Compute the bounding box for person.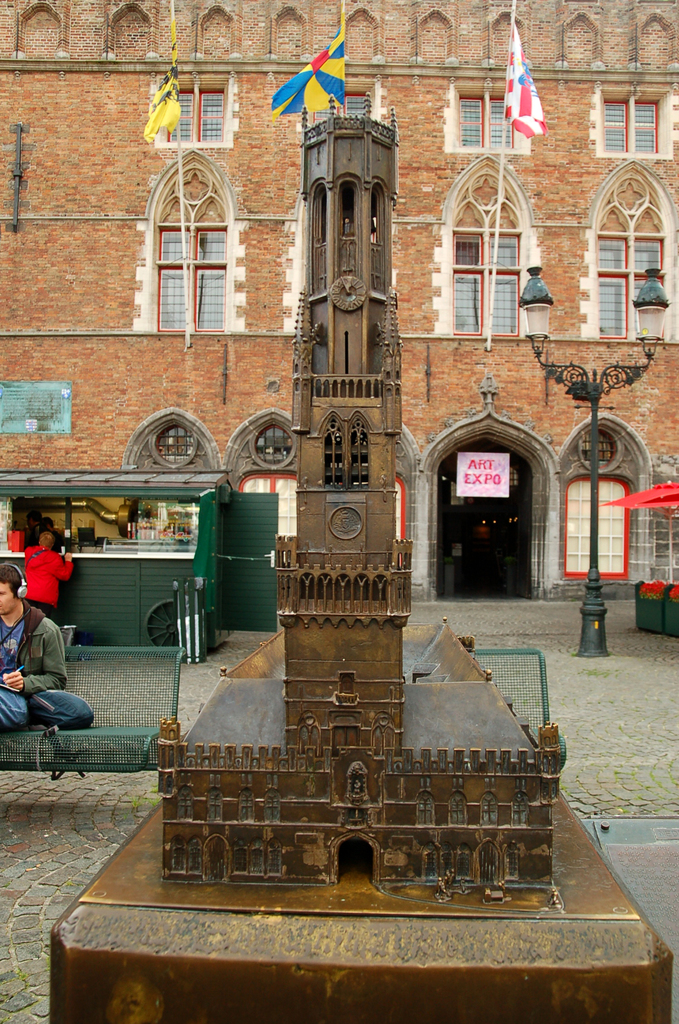
{"x1": 0, "y1": 563, "x2": 99, "y2": 732}.
